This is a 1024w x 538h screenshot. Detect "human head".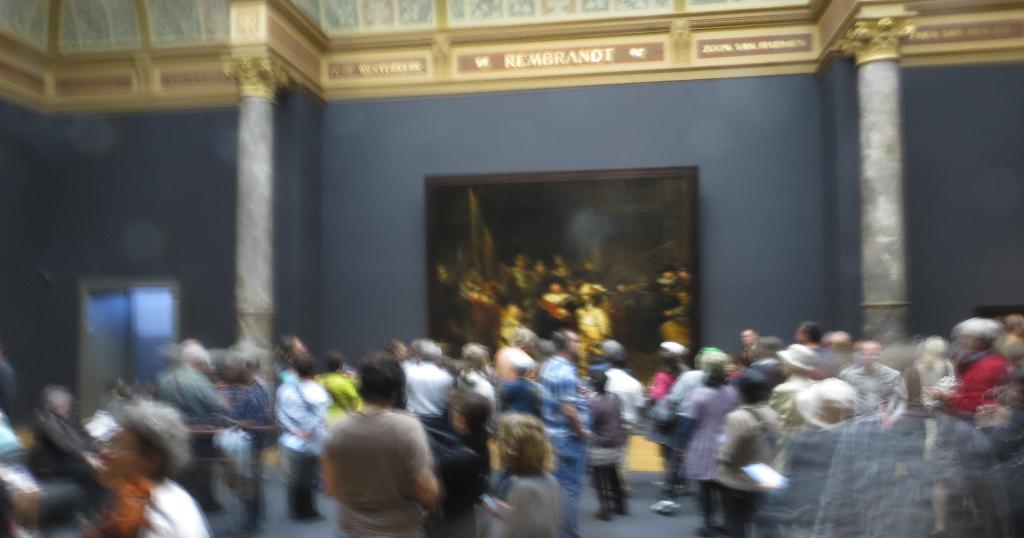
<box>591,335,625,373</box>.
